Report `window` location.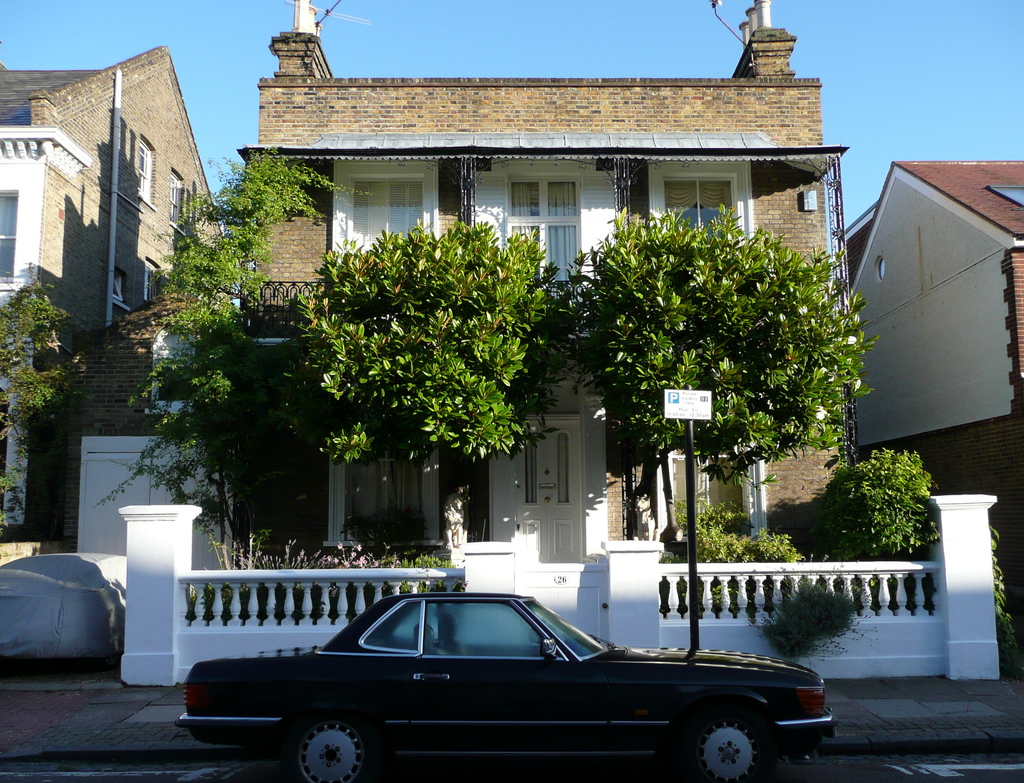
Report: bbox(333, 159, 438, 271).
